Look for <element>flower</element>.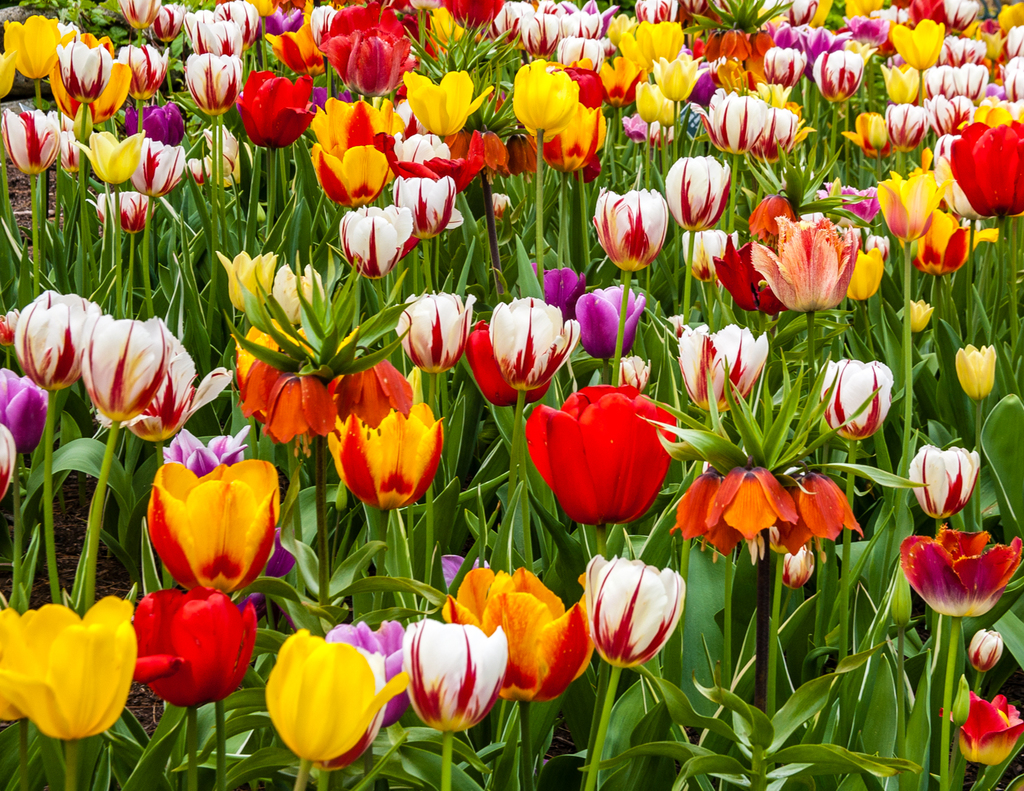
Found: 84/300/170/427.
